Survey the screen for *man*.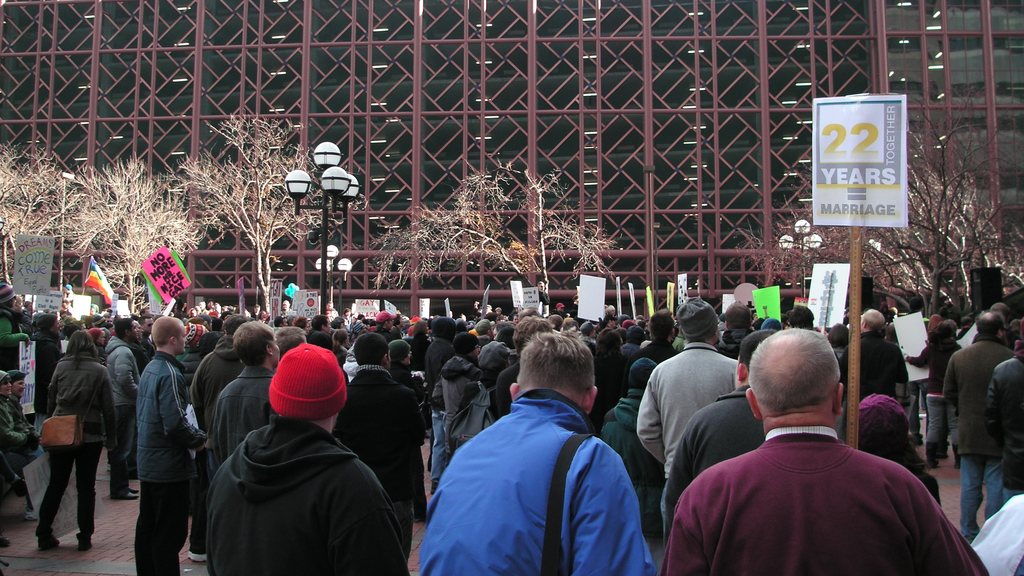
Survey found: (x1=407, y1=332, x2=659, y2=575).
